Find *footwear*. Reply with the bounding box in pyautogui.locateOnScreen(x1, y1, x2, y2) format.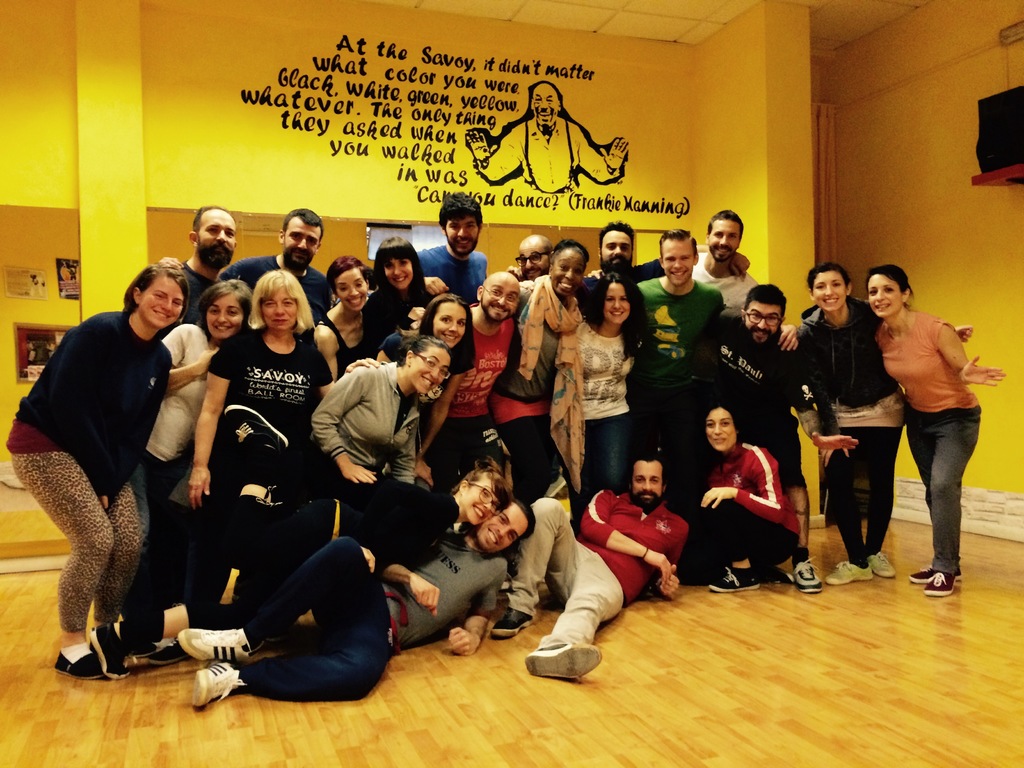
pyautogui.locateOnScreen(920, 564, 959, 597).
